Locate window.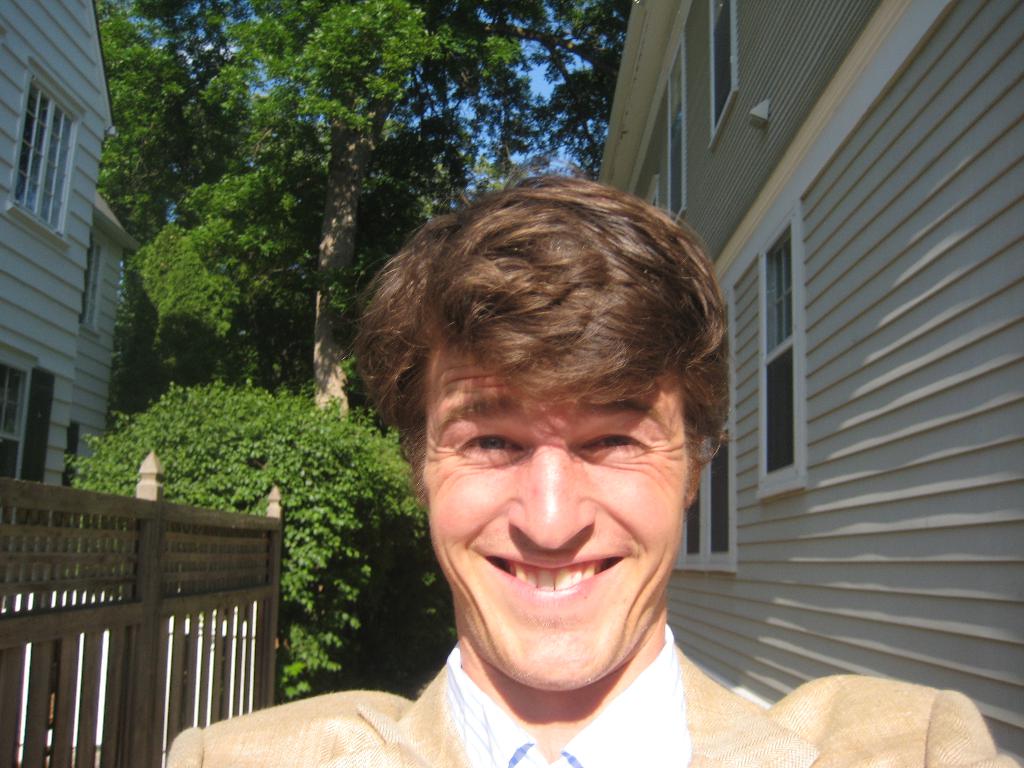
Bounding box: <box>706,0,743,147</box>.
